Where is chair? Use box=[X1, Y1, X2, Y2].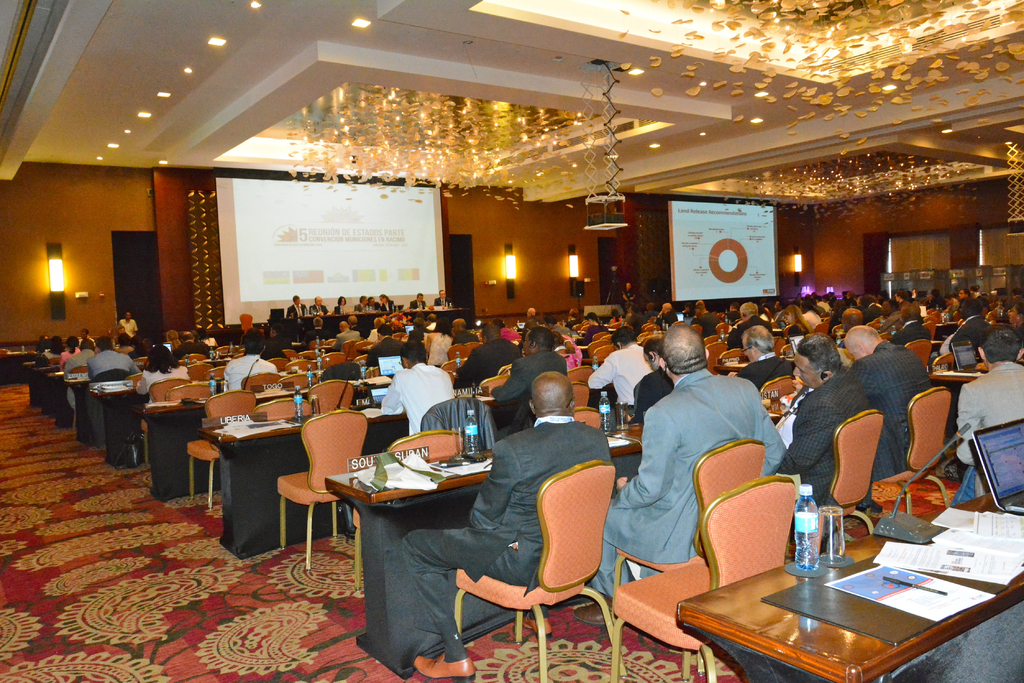
box=[874, 385, 951, 514].
